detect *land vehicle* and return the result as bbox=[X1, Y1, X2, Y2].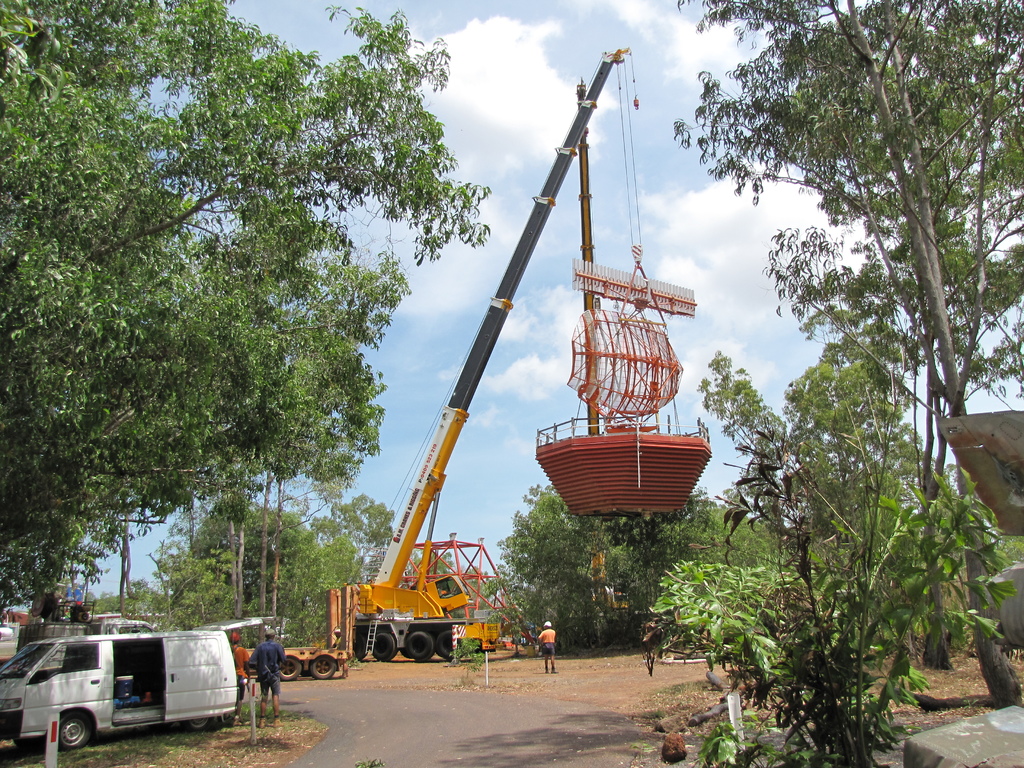
bbox=[351, 45, 639, 659].
